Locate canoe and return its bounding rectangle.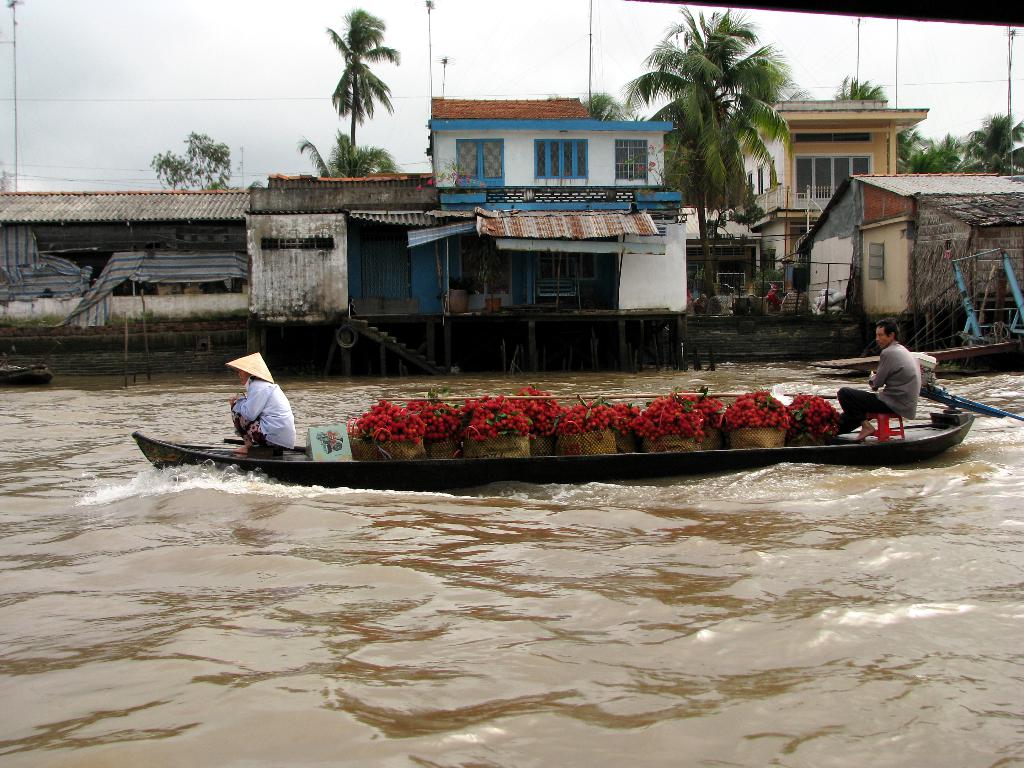
121, 416, 970, 460.
